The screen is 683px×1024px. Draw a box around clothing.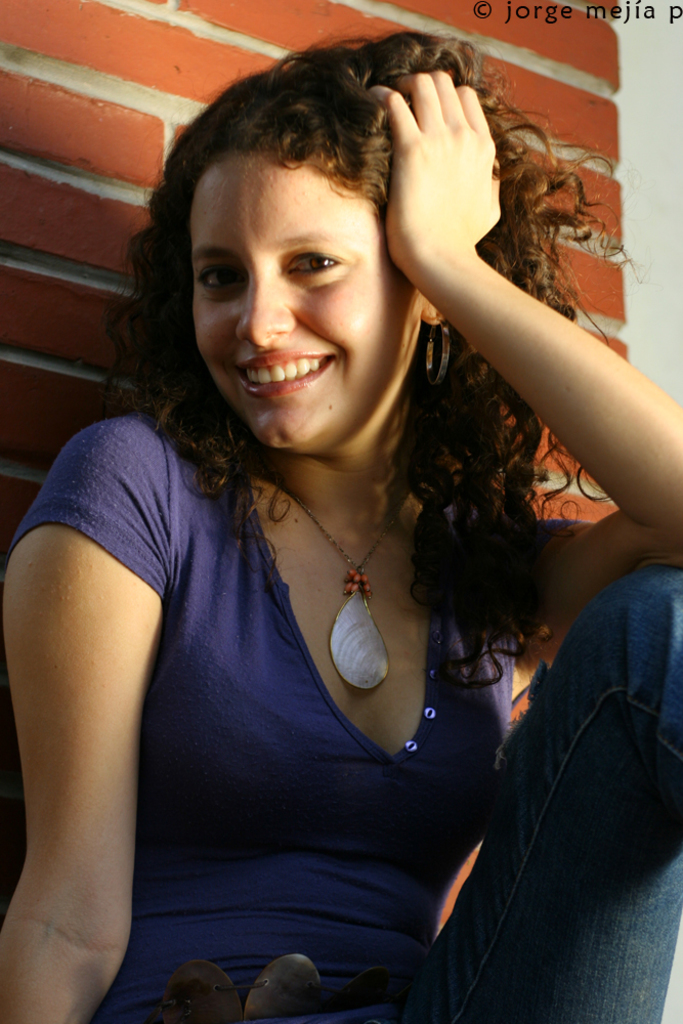
region(0, 413, 521, 1023).
